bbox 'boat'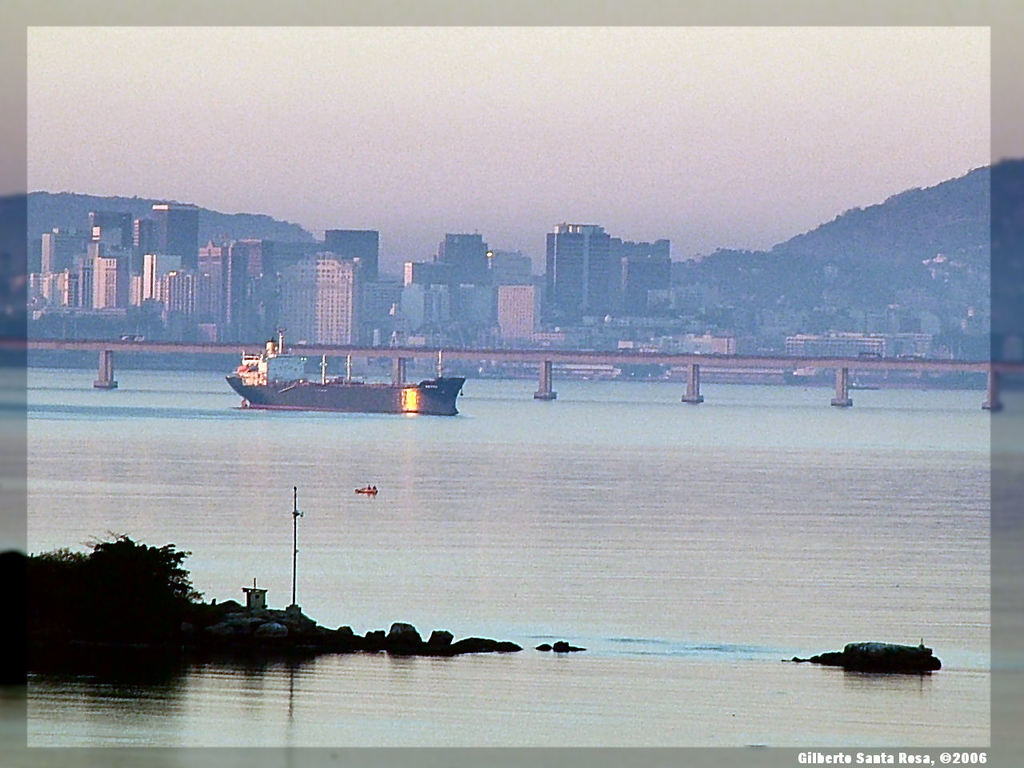
[212, 315, 474, 419]
